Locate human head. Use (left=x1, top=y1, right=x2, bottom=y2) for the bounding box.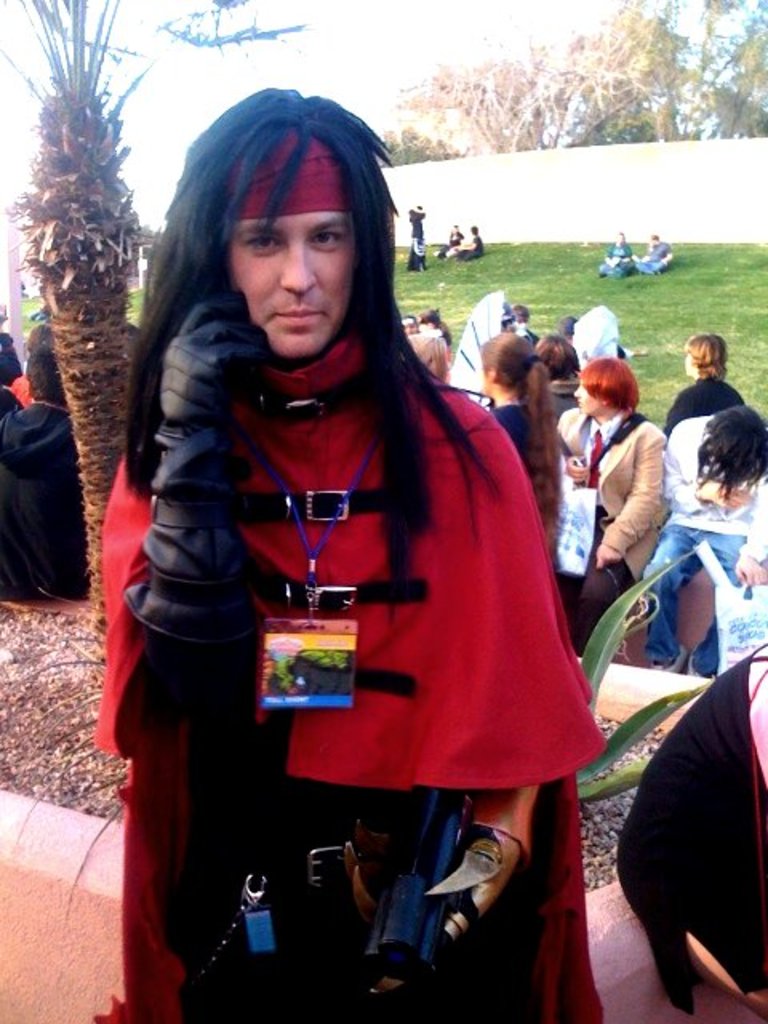
(left=480, top=330, right=550, bottom=402).
